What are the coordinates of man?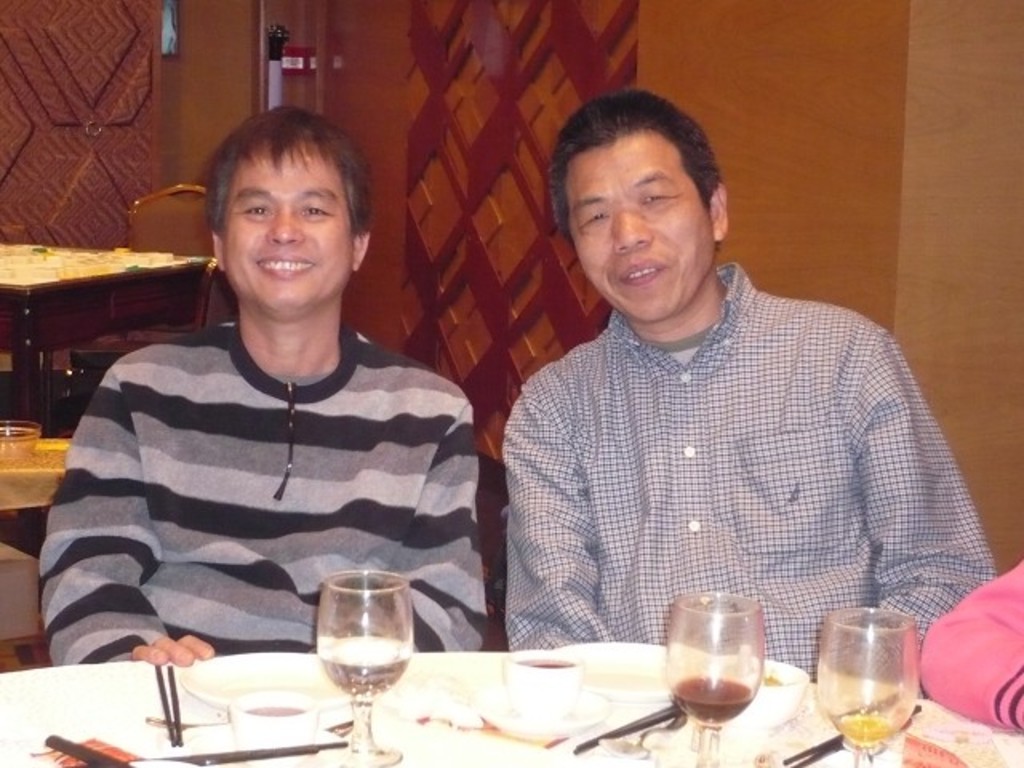
bbox=(450, 109, 994, 691).
